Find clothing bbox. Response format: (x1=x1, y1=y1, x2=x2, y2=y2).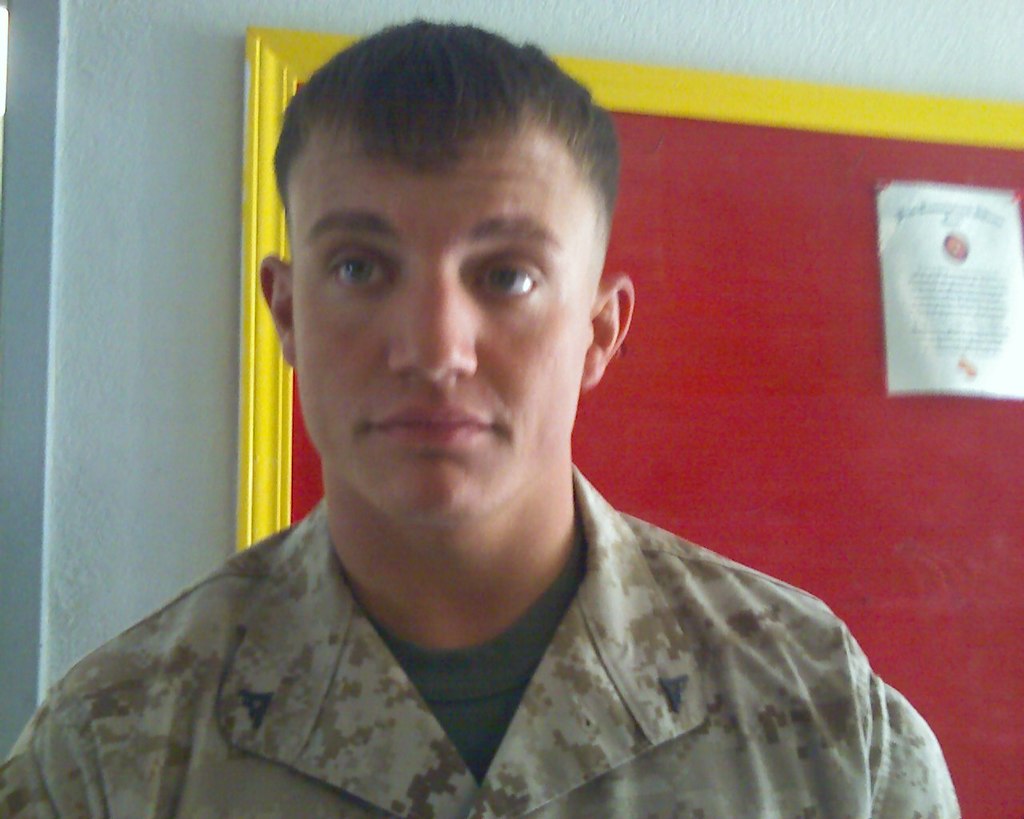
(x1=0, y1=446, x2=1000, y2=807).
